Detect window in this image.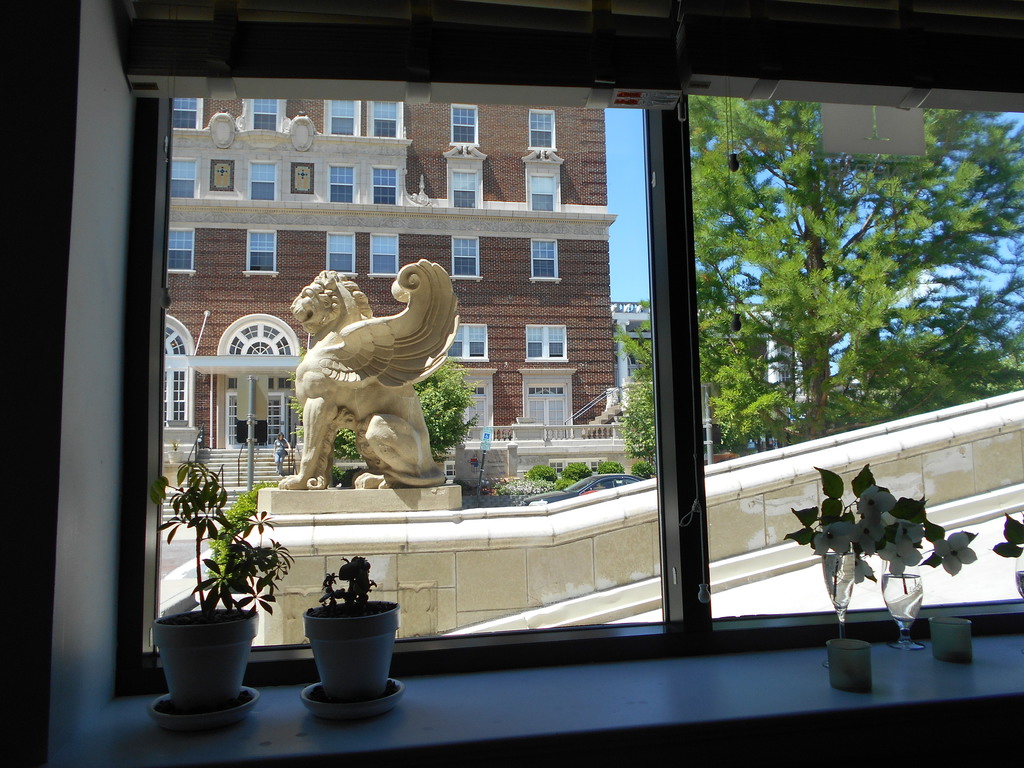
Detection: 329, 236, 355, 274.
